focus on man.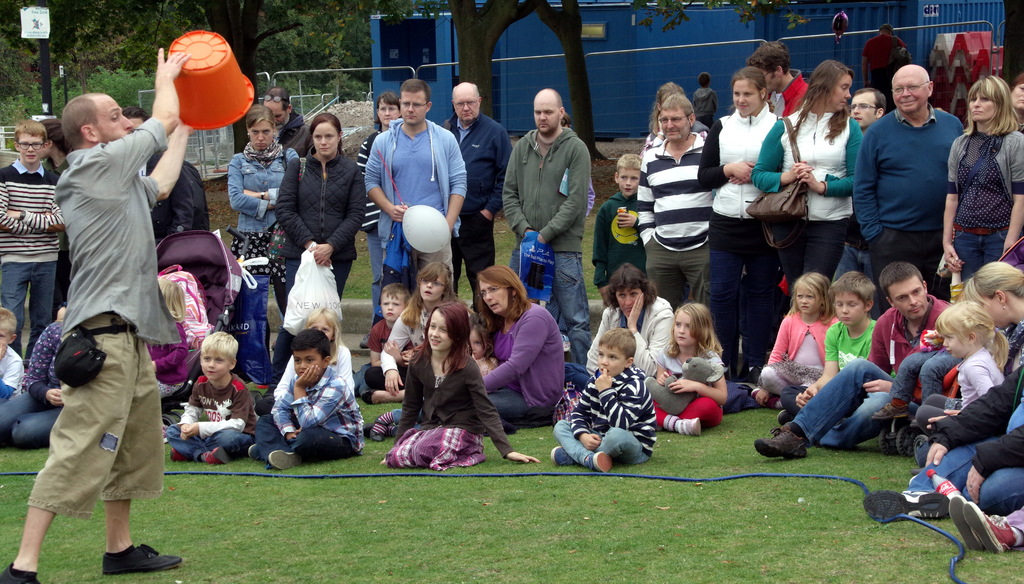
Focused at bbox=(440, 83, 513, 308).
